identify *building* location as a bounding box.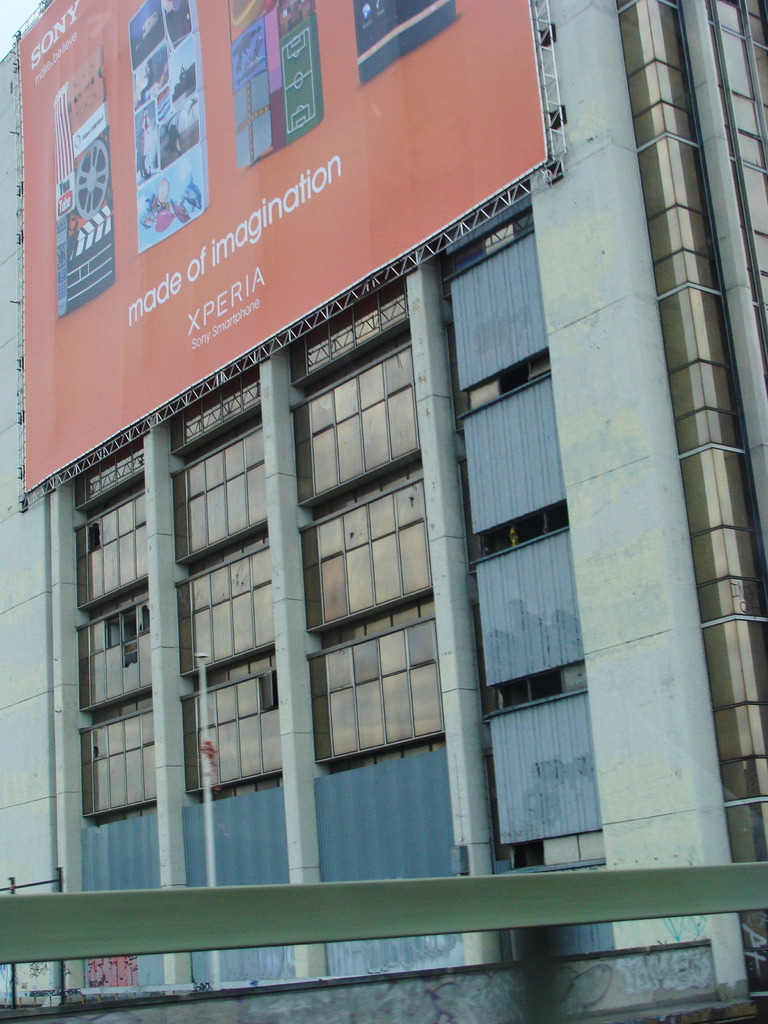
box=[4, 0, 767, 998].
